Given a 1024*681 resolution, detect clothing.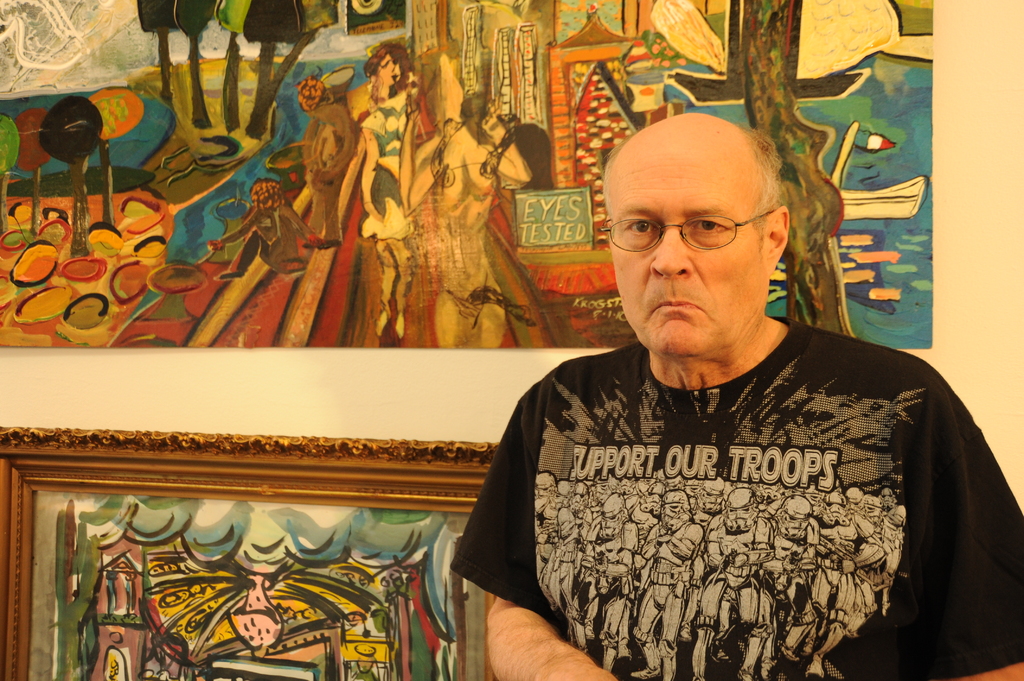
bbox(458, 291, 980, 680).
